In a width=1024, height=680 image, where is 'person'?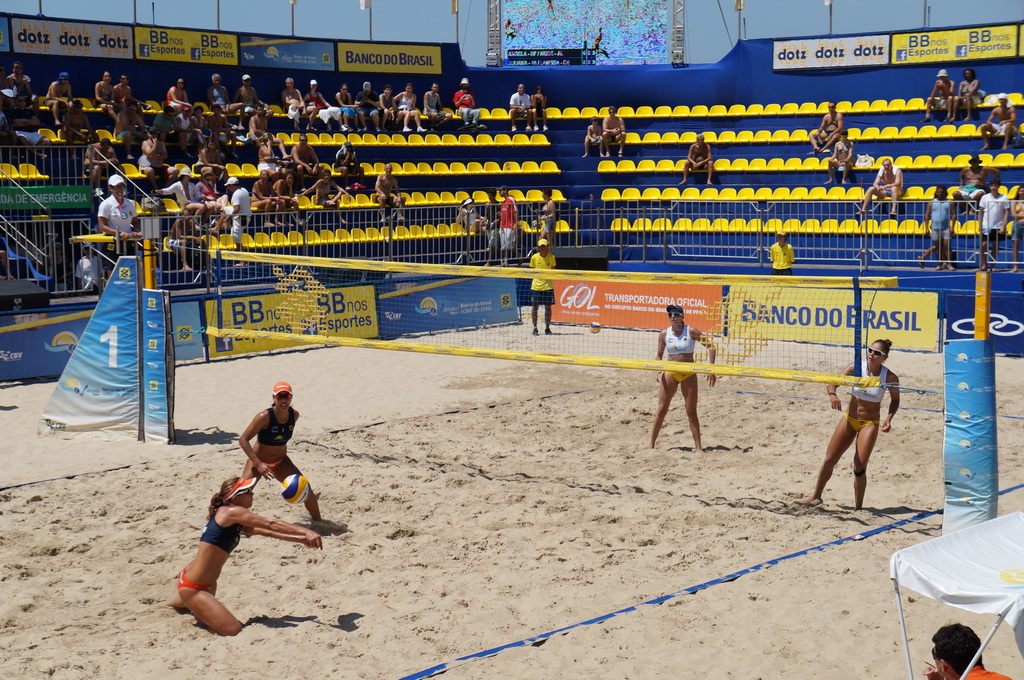
x1=114, y1=72, x2=144, y2=112.
